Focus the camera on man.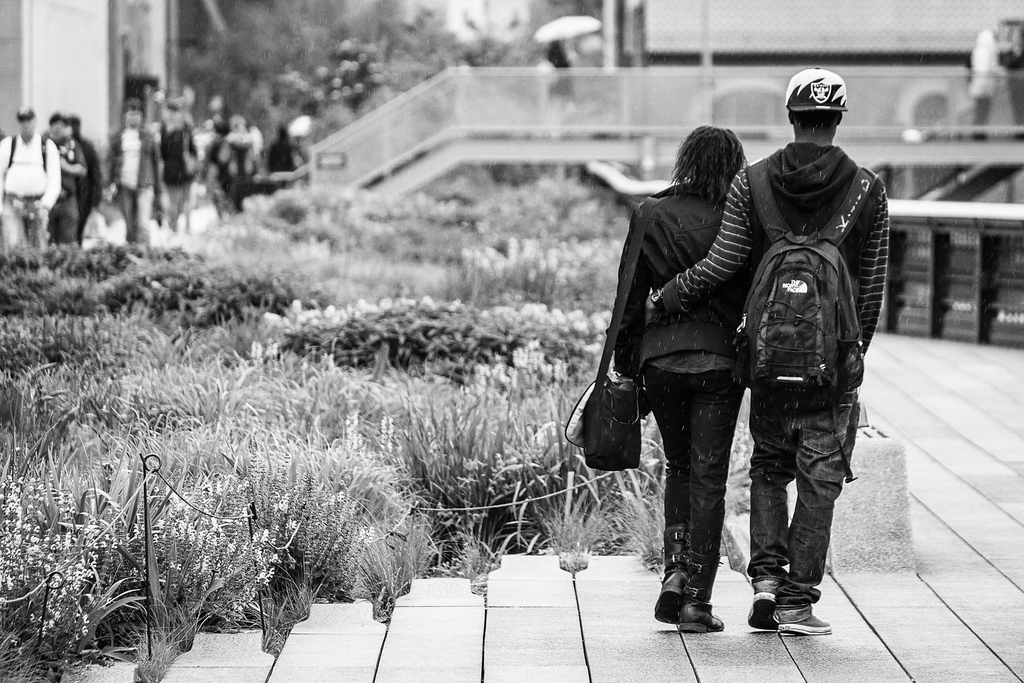
Focus region: <region>0, 104, 63, 258</region>.
